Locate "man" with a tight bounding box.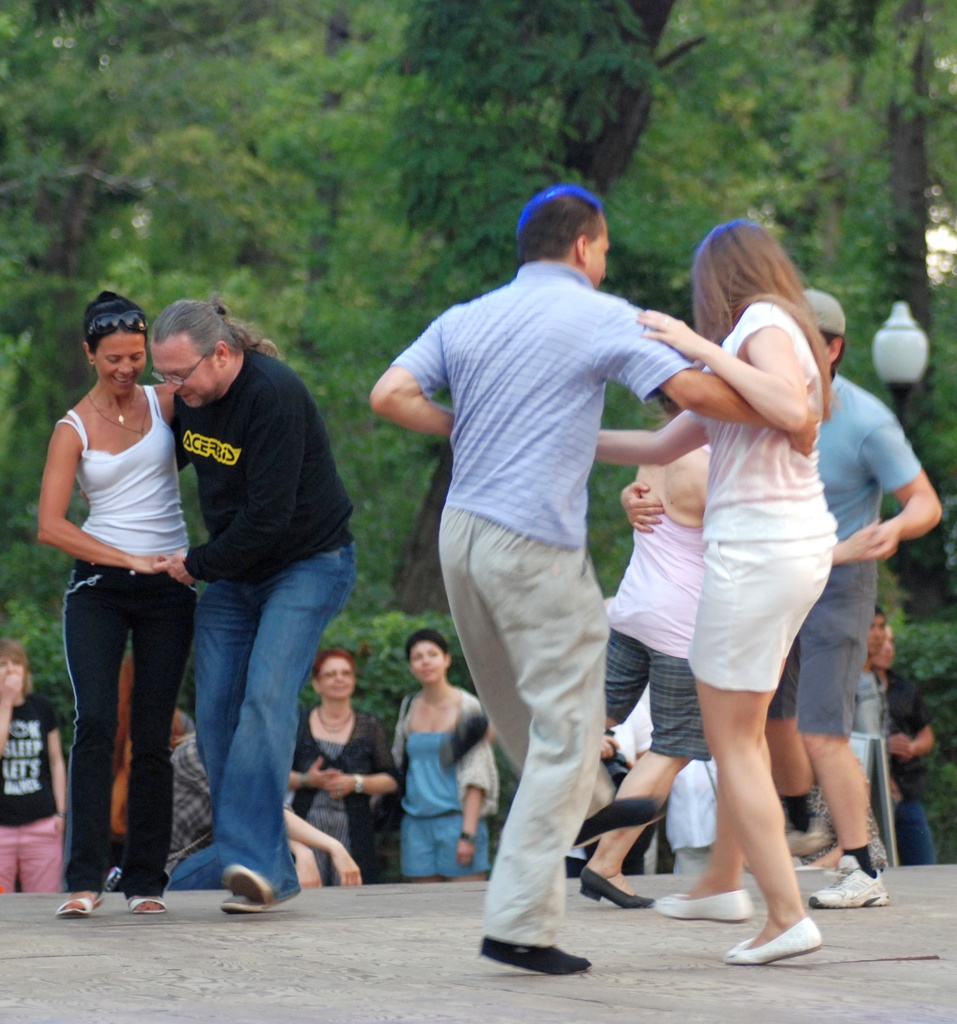
select_region(765, 287, 945, 914).
